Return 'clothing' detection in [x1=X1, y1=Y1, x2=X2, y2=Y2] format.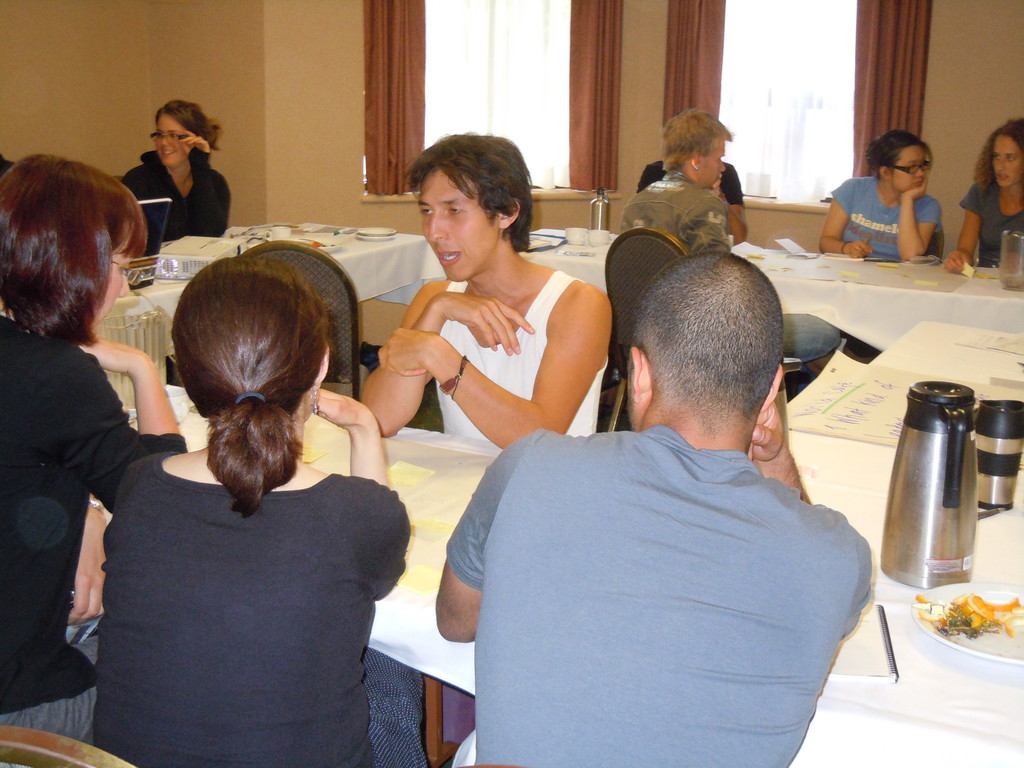
[x1=121, y1=145, x2=232, y2=253].
